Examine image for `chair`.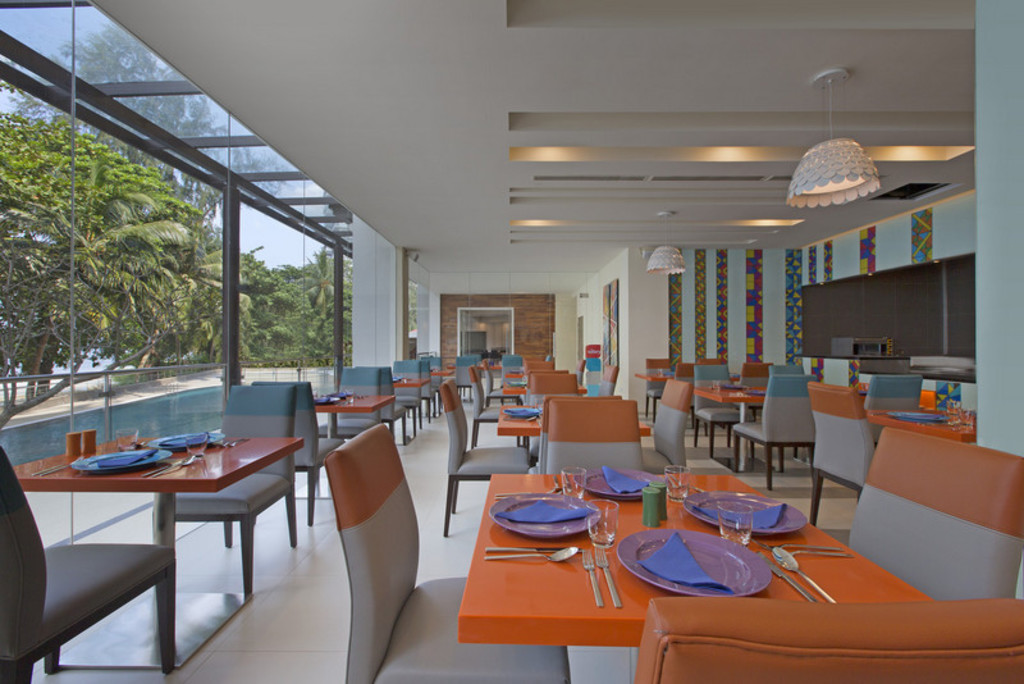
Examination result: 529,401,639,466.
